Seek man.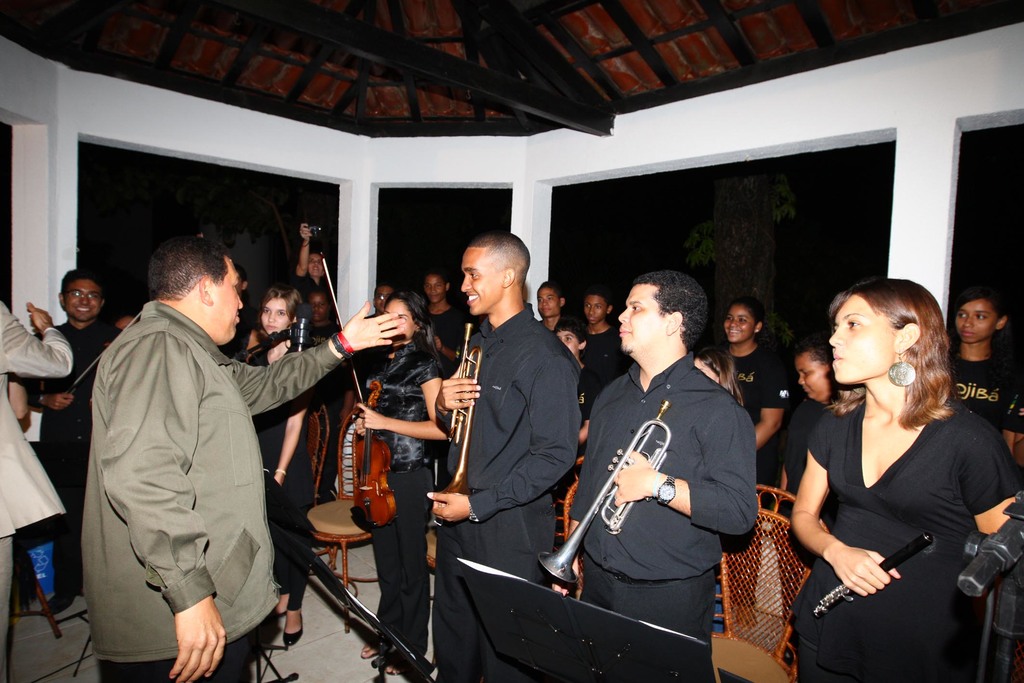
BBox(28, 265, 125, 616).
